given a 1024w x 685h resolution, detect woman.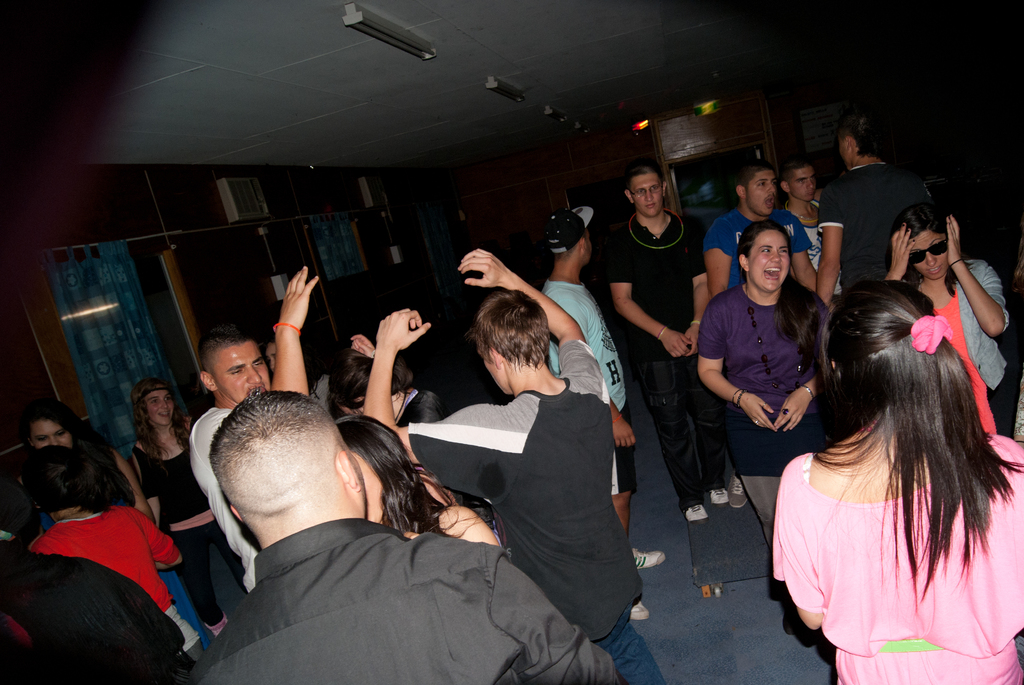
(10, 395, 161, 536).
